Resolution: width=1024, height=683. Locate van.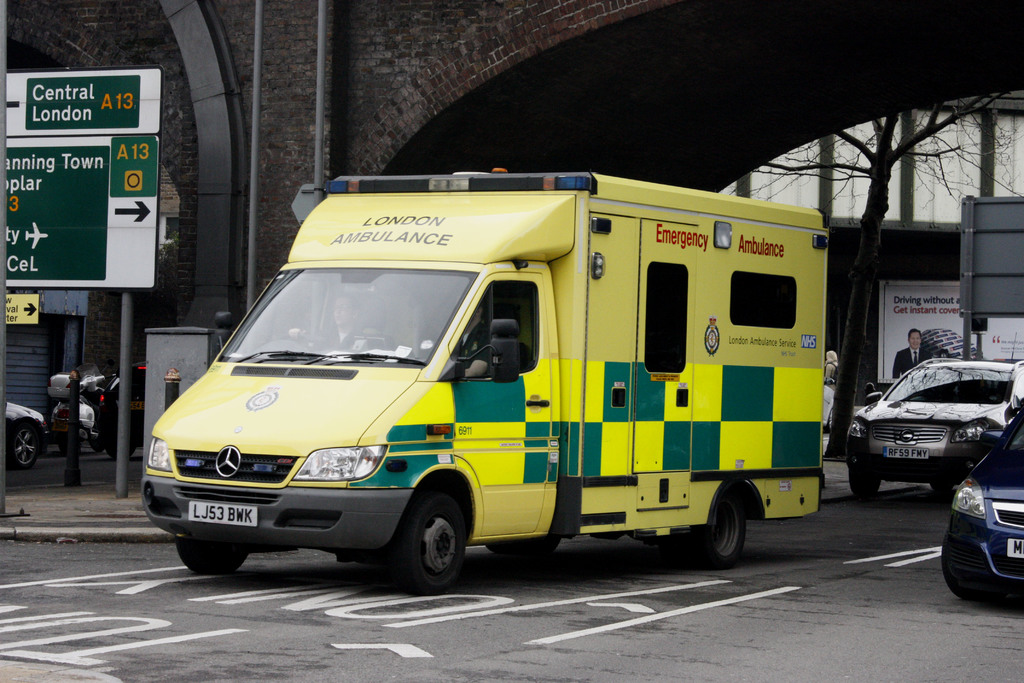
<bbox>141, 168, 833, 597</bbox>.
